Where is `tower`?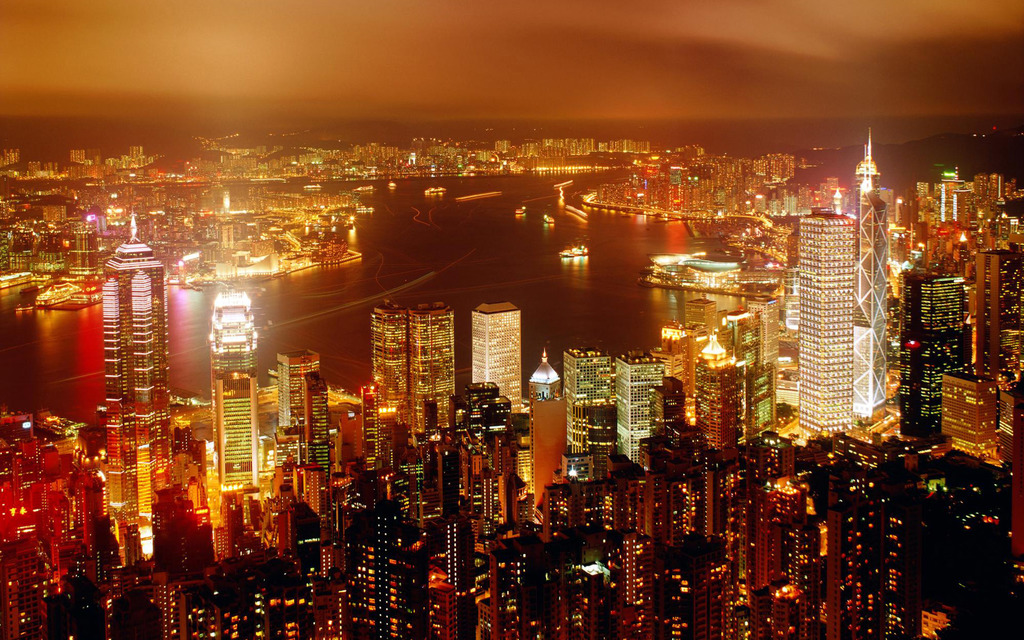
103,209,170,422.
